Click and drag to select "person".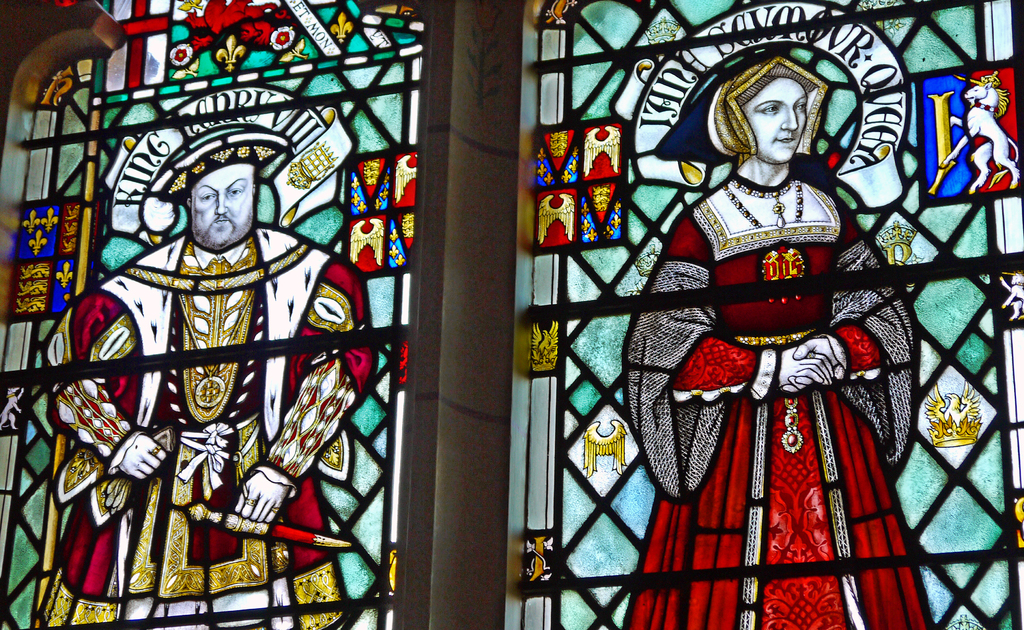
Selection: pyautogui.locateOnScreen(619, 58, 939, 629).
